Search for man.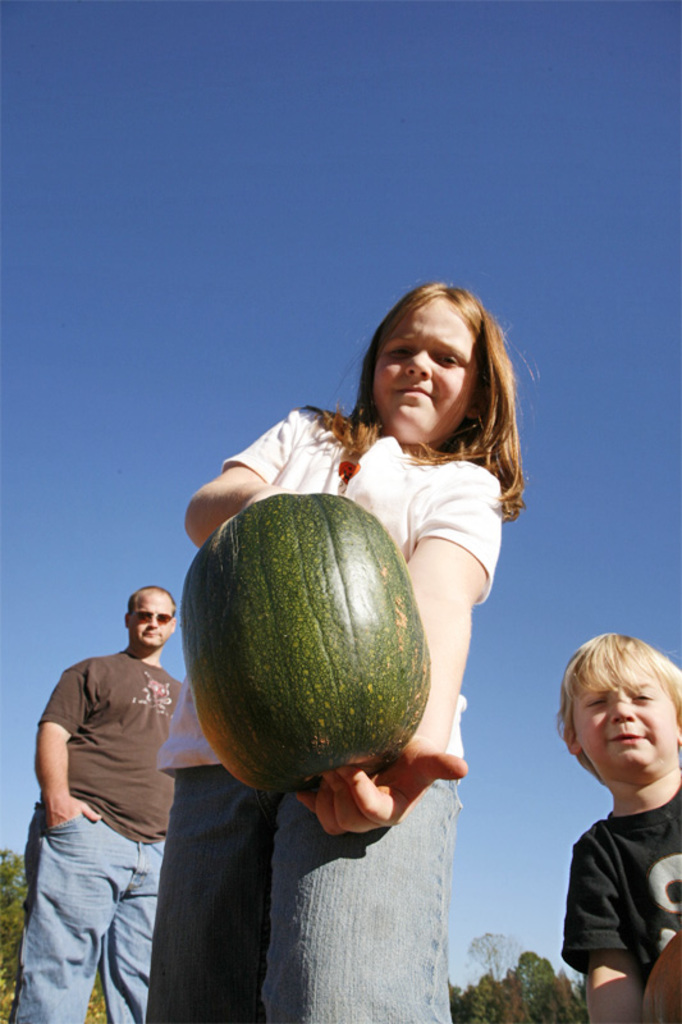
Found at {"x1": 22, "y1": 564, "x2": 212, "y2": 1012}.
